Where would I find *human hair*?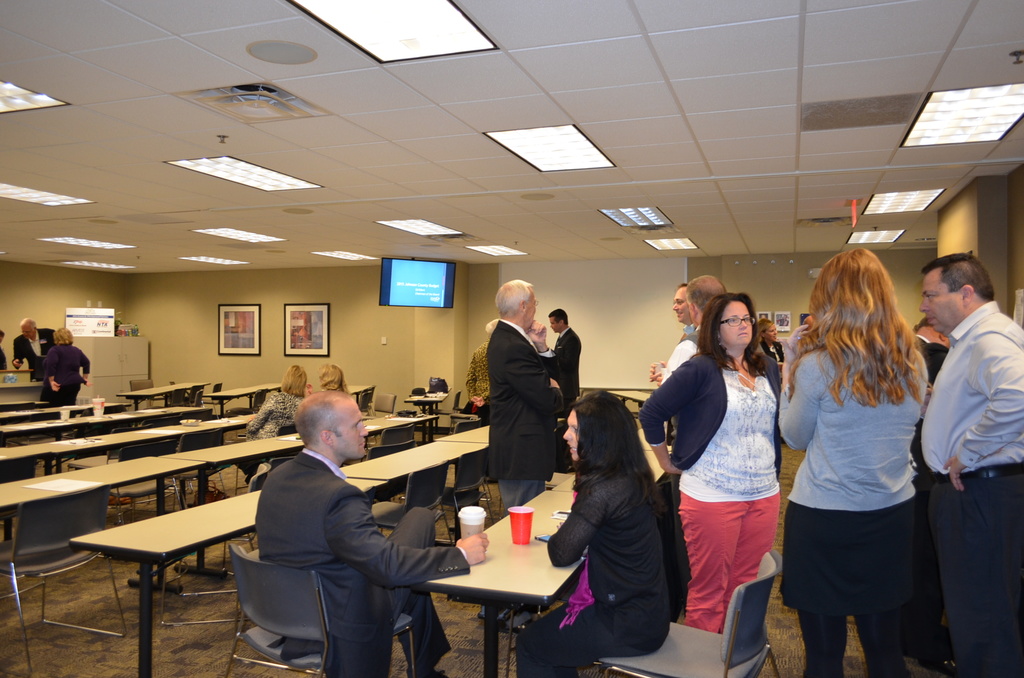
At <box>281,362,308,401</box>.
